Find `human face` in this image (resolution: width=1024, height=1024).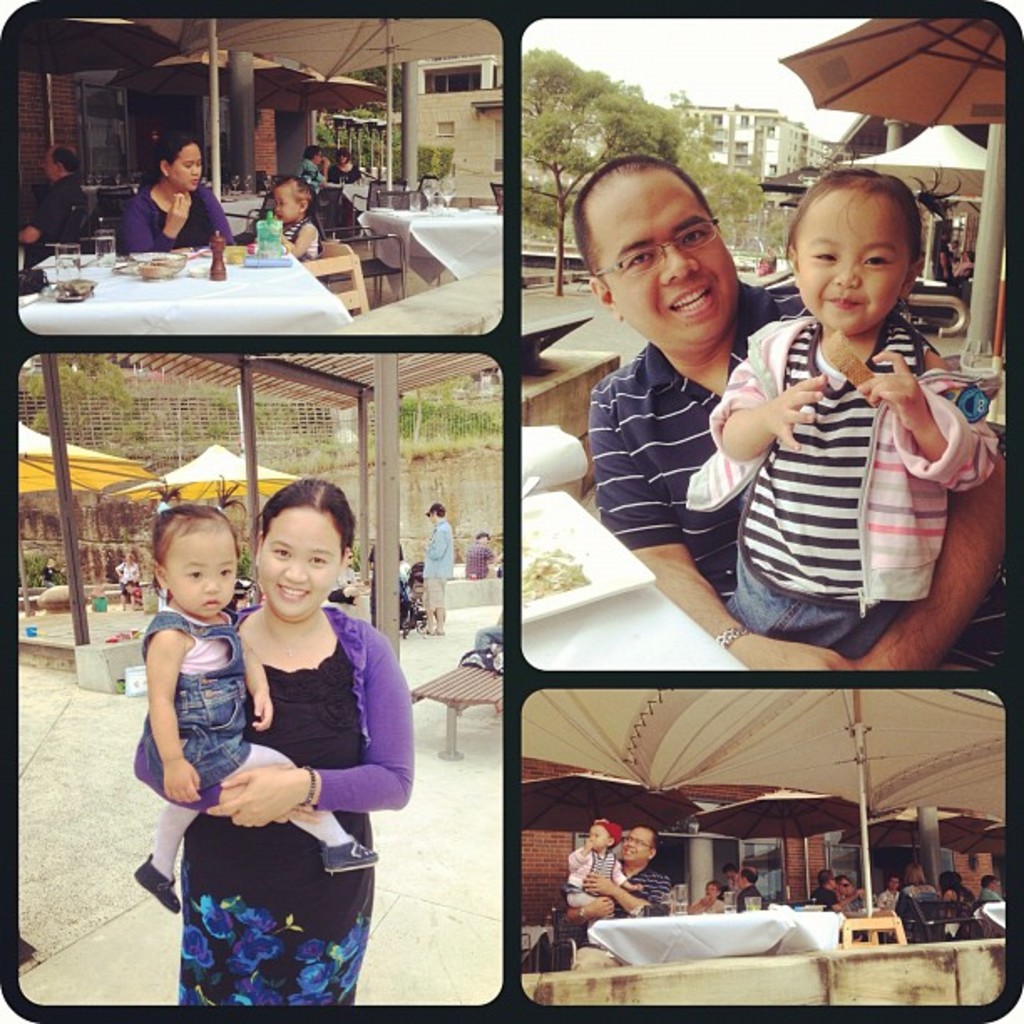
338, 152, 346, 162.
